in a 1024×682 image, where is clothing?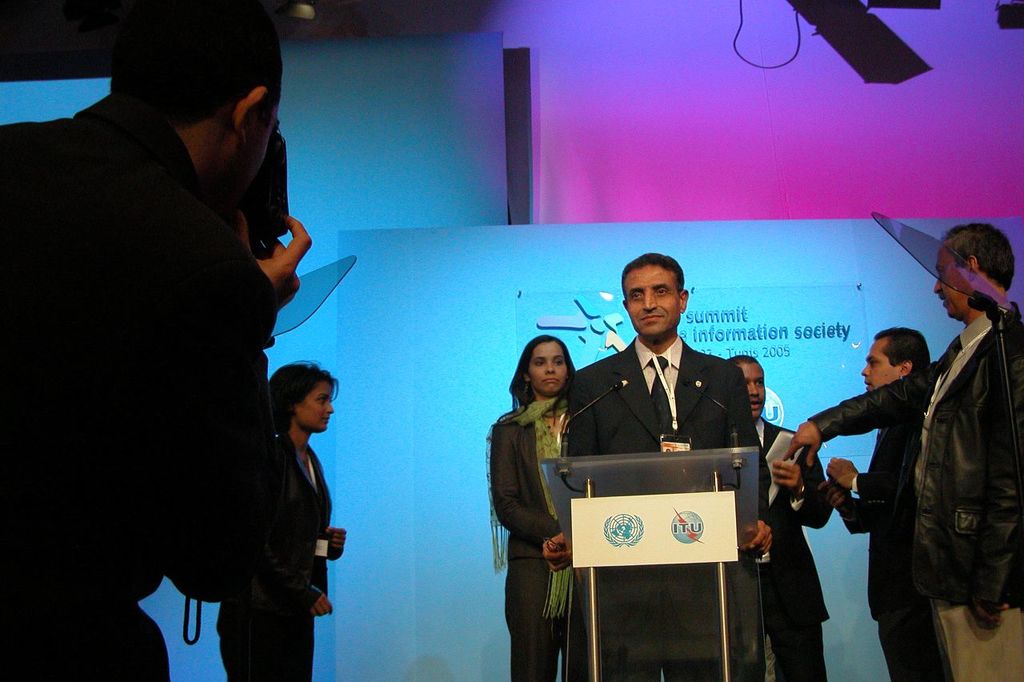
l=486, t=391, r=571, b=681.
